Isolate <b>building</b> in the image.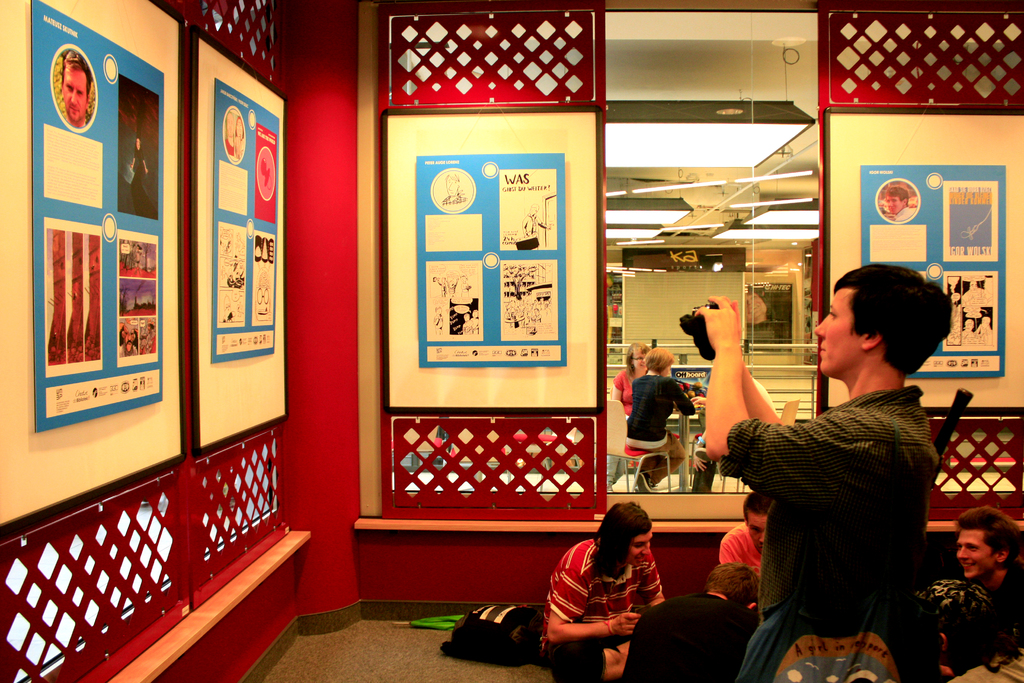
Isolated region: 0,4,1023,682.
